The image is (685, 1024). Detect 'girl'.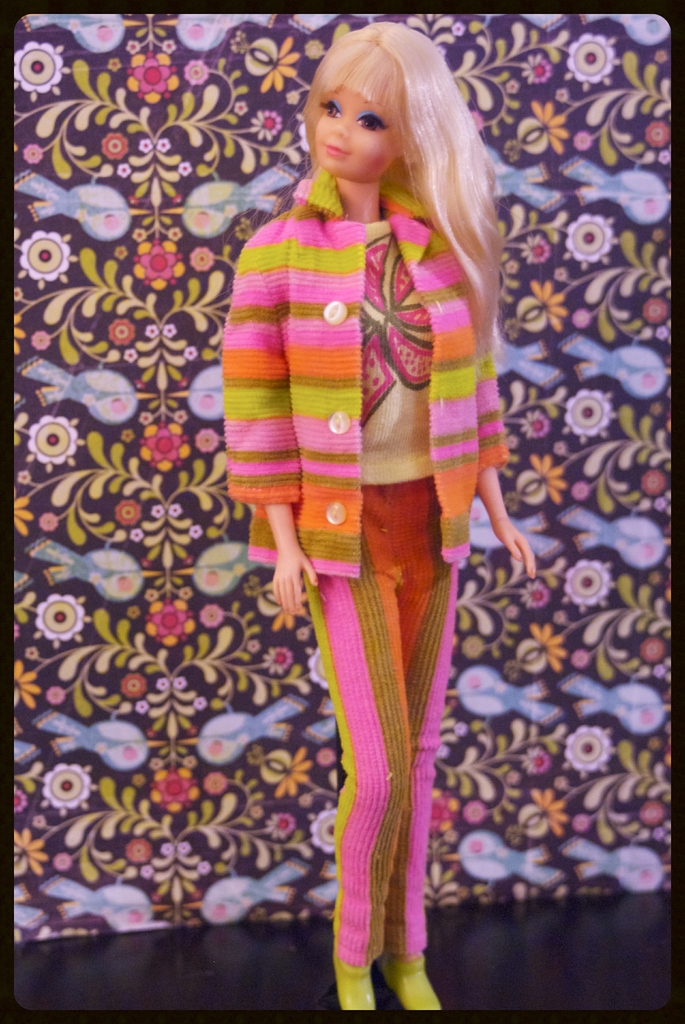
Detection: pyautogui.locateOnScreen(228, 24, 541, 1011).
